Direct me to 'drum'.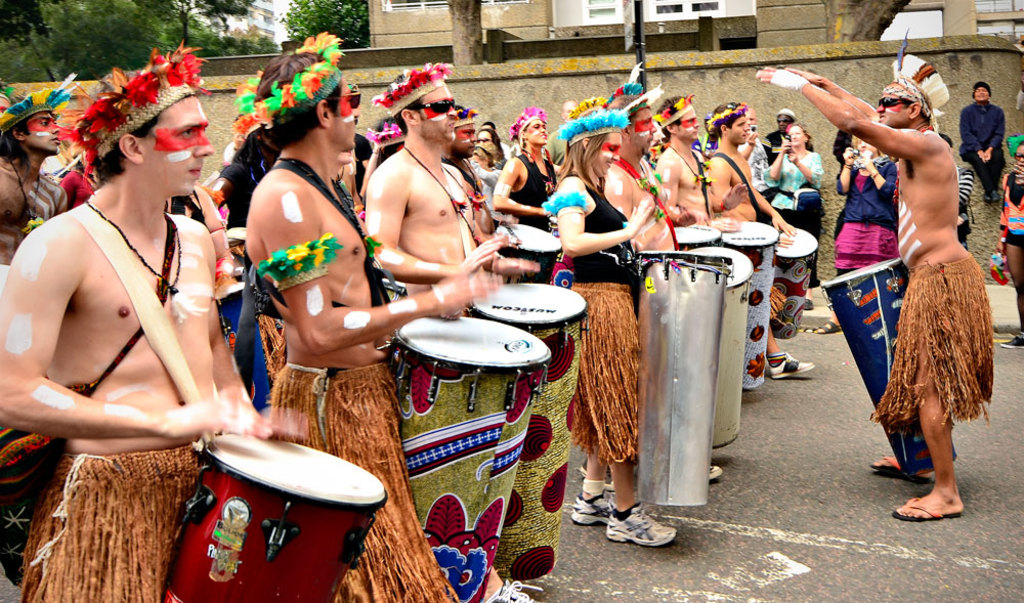
Direction: (x1=821, y1=252, x2=963, y2=474).
